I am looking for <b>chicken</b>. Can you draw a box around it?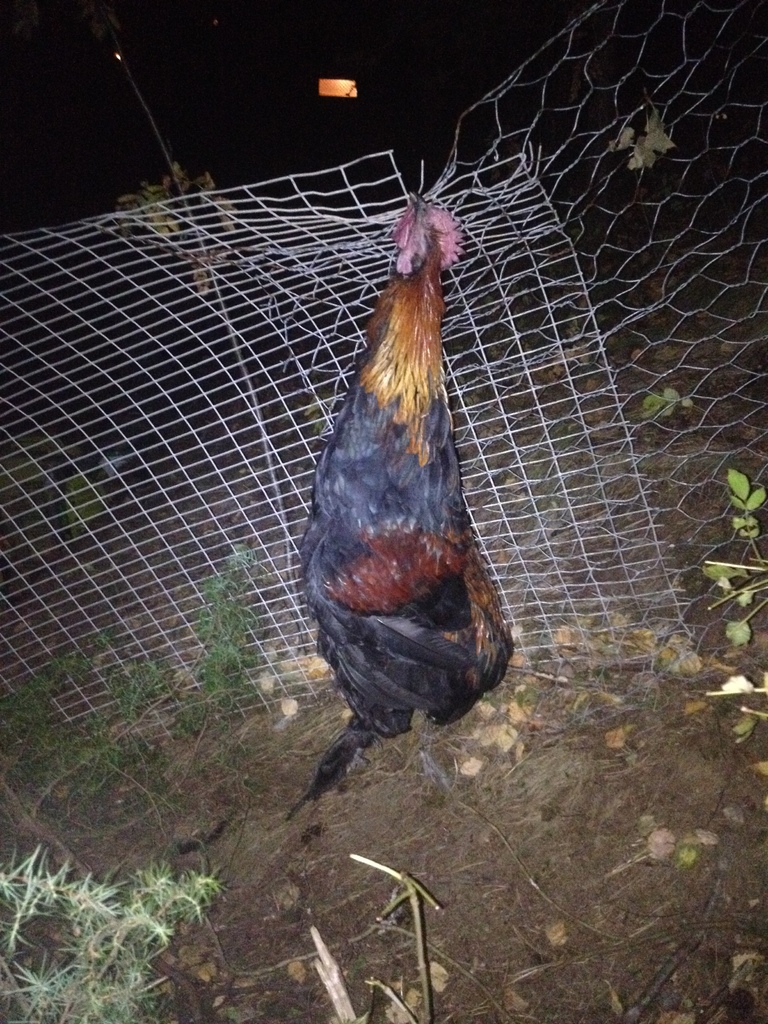
Sure, the bounding box is [left=296, top=178, right=508, bottom=806].
